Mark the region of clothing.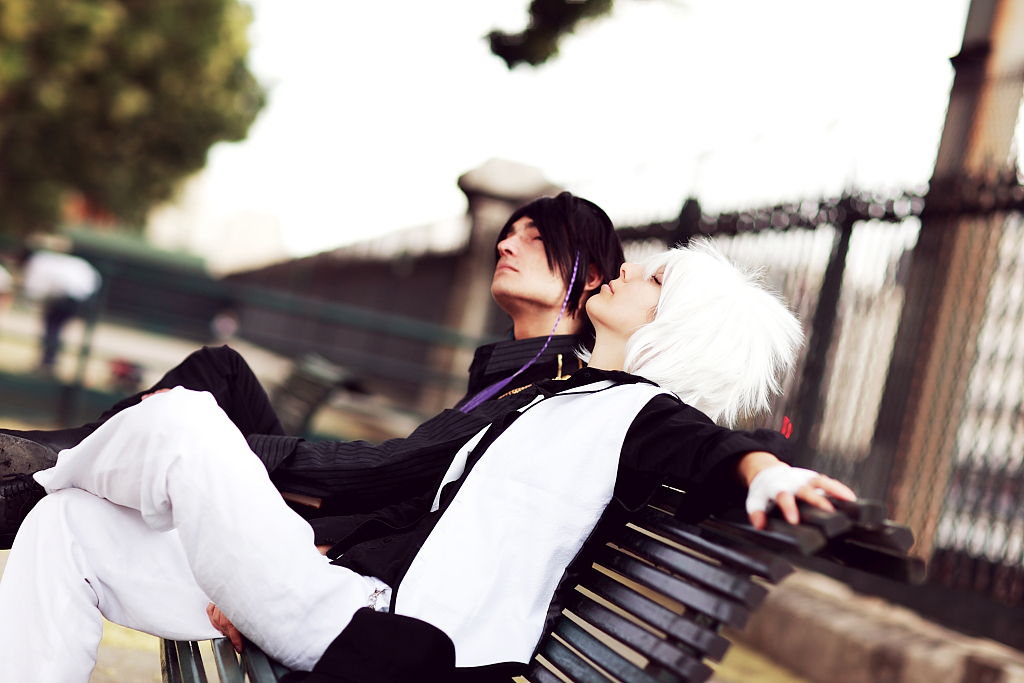
Region: box=[0, 332, 594, 482].
